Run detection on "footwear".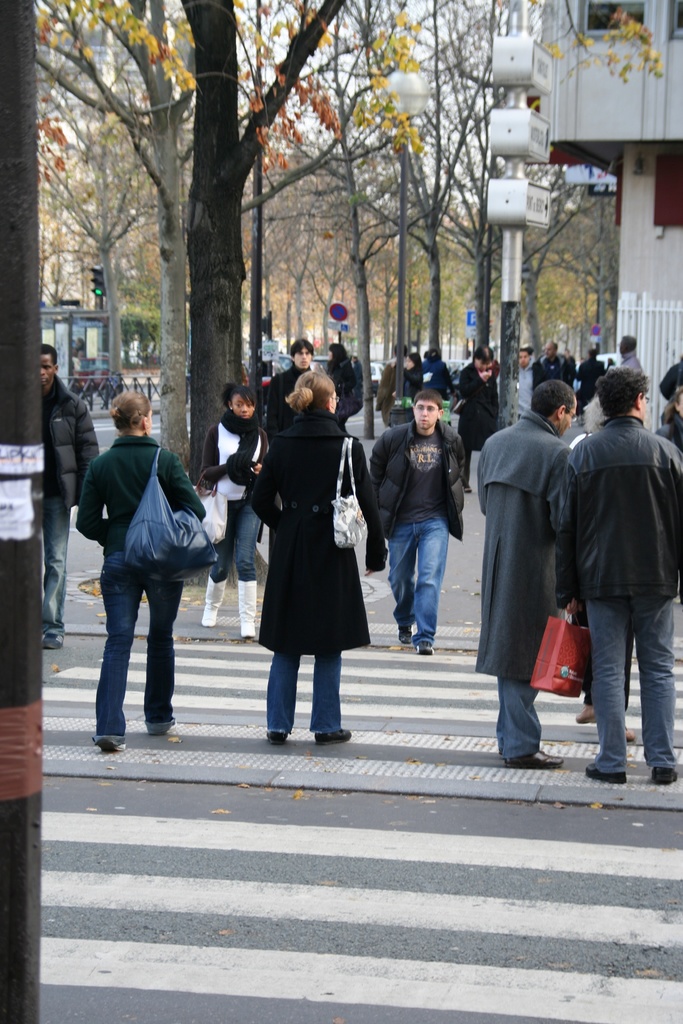
Result: l=413, t=641, r=432, b=652.
